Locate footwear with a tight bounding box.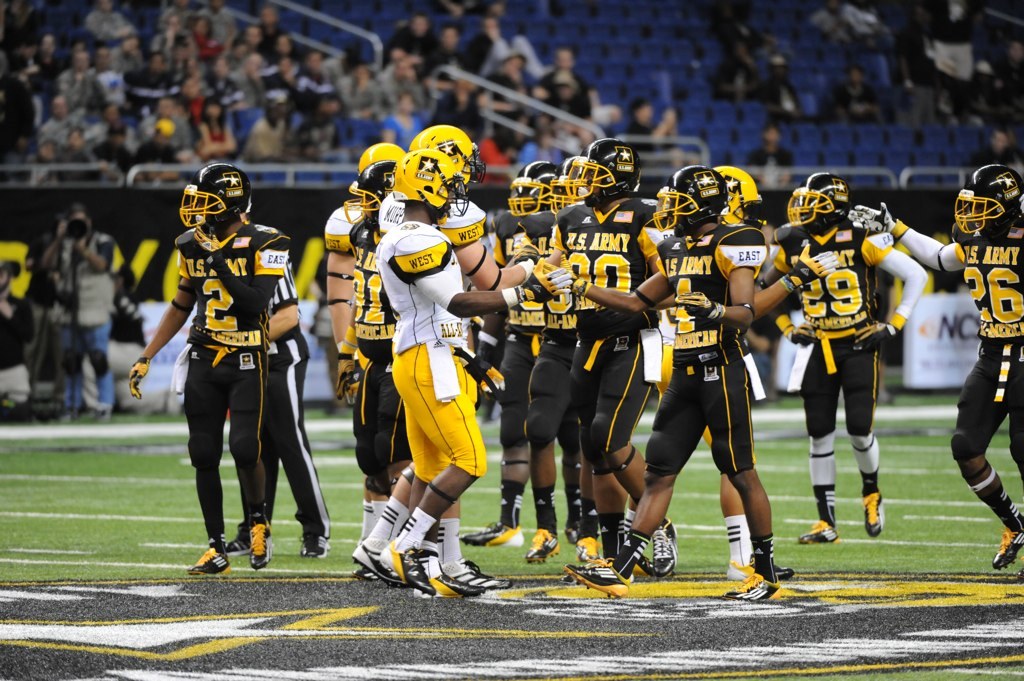
371 535 436 596.
